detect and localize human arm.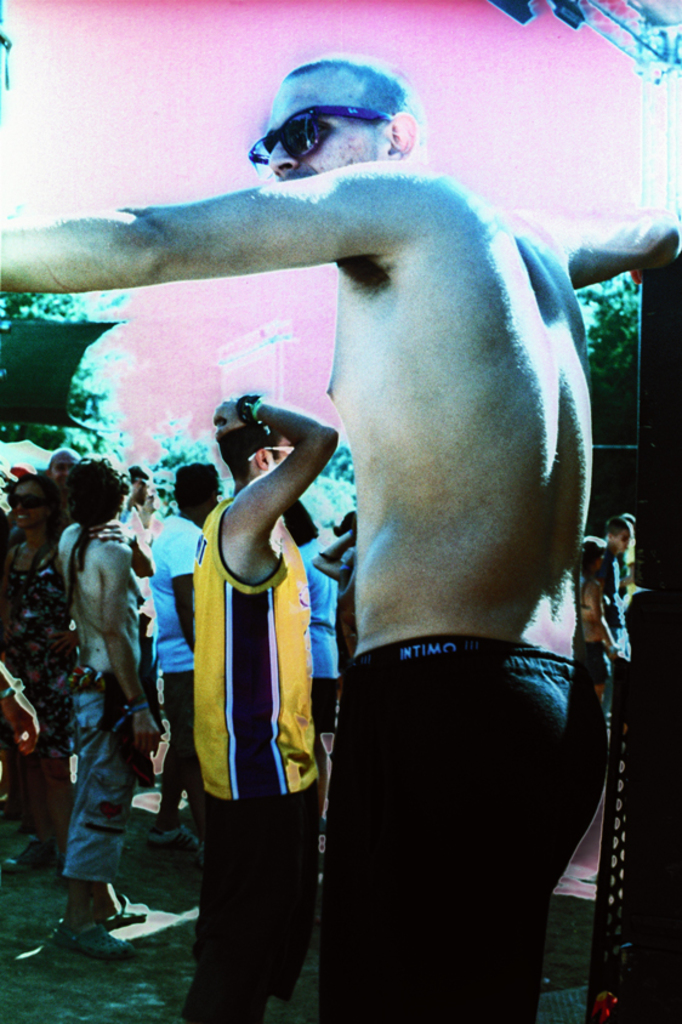
Localized at 211:389:335:558.
